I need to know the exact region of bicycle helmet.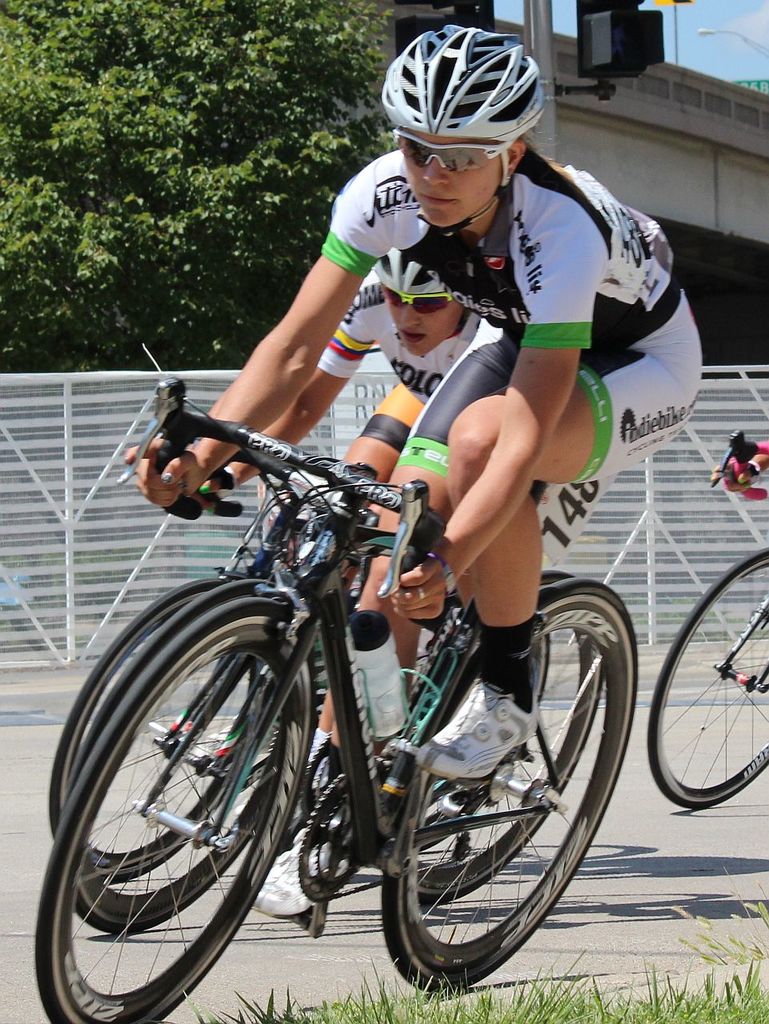
Region: <bbox>370, 245, 459, 301</bbox>.
